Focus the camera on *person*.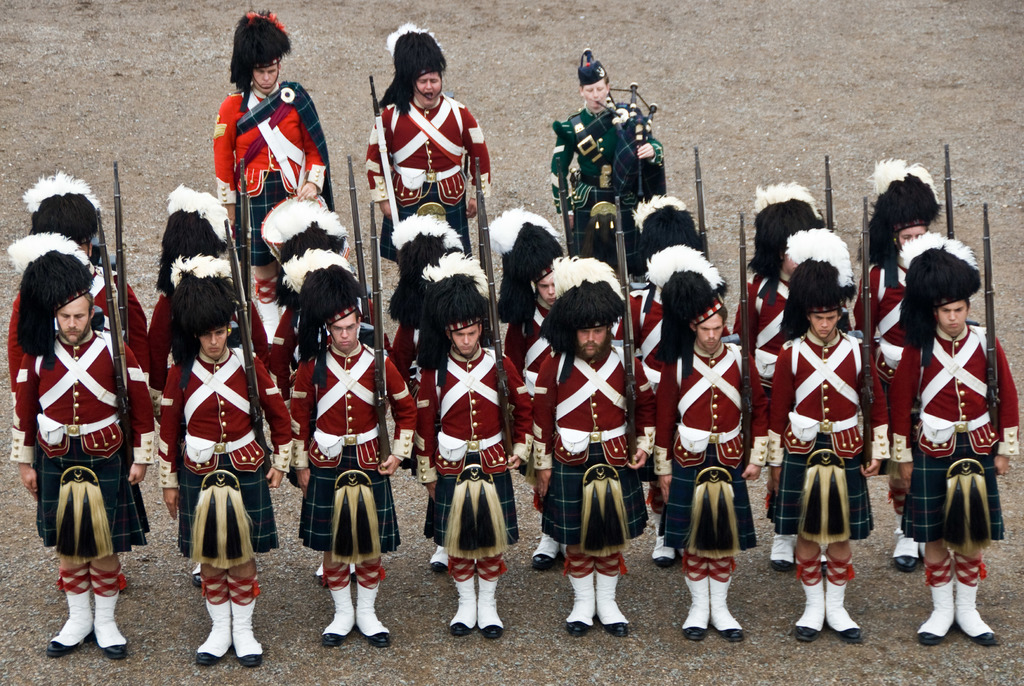
Focus region: 746/233/881/644.
